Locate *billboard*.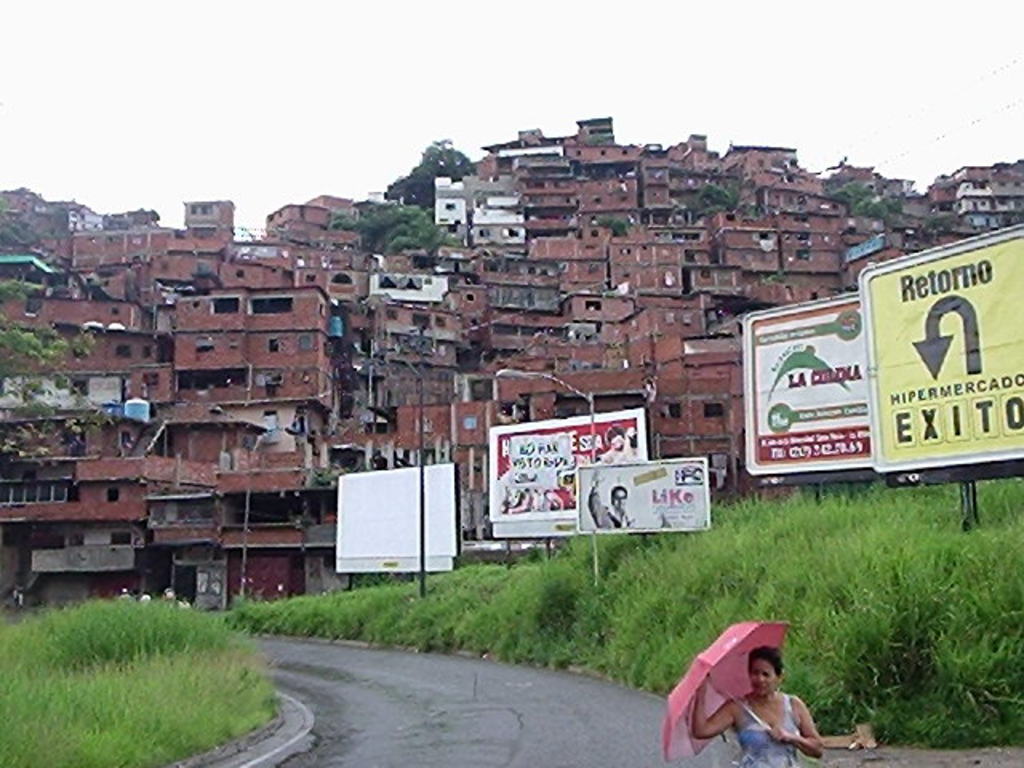
Bounding box: bbox=(576, 461, 709, 530).
